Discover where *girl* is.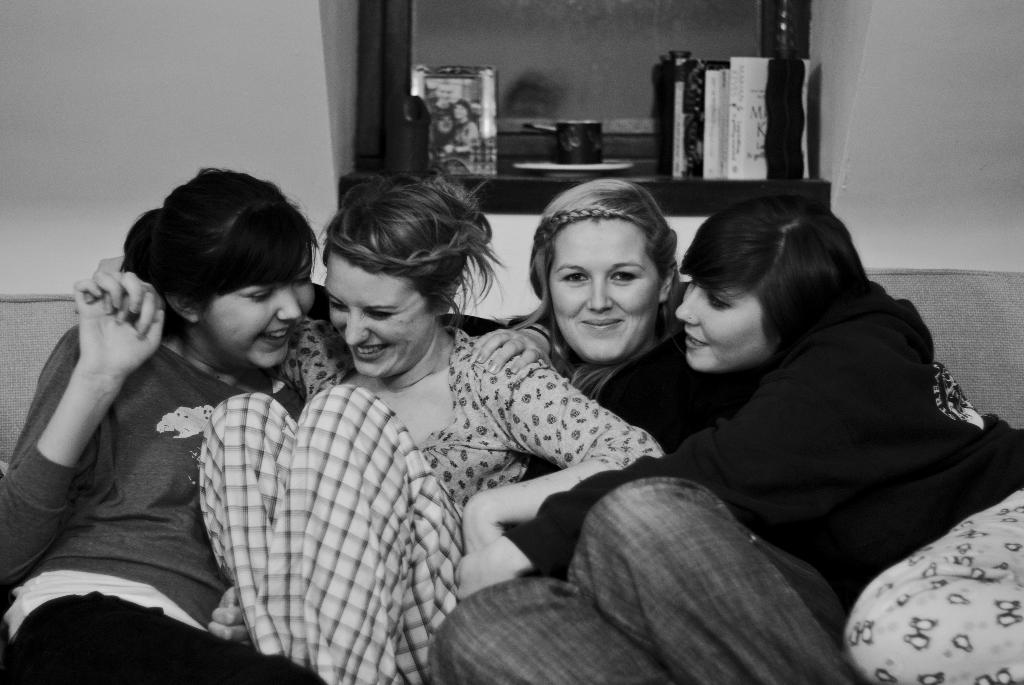
Discovered at {"left": 440, "top": 192, "right": 1020, "bottom": 684}.
